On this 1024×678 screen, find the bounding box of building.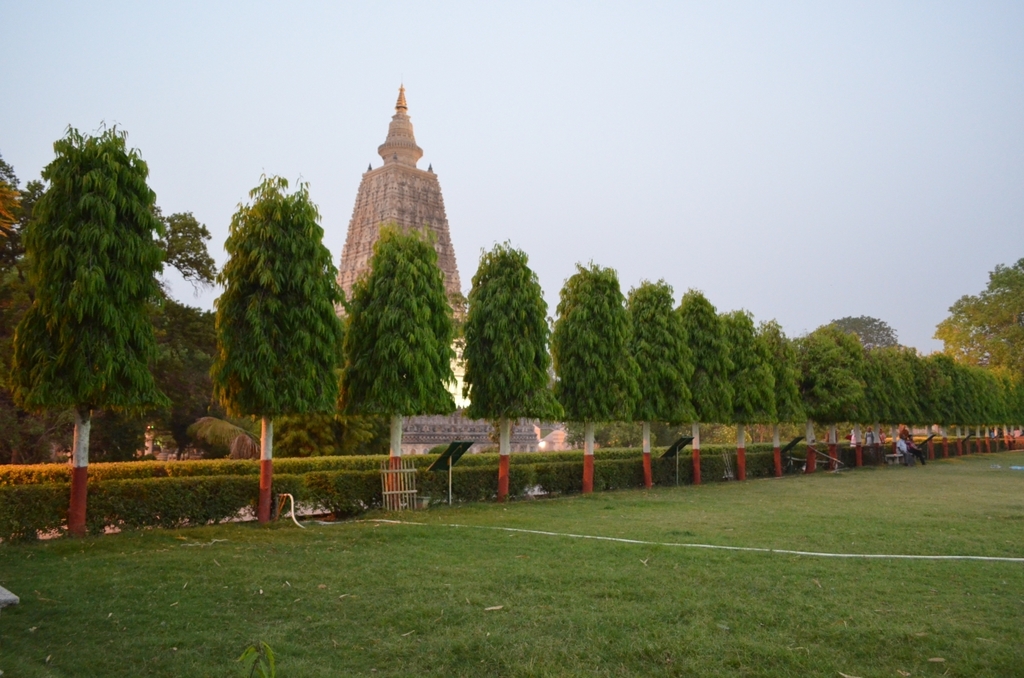
Bounding box: locate(337, 80, 471, 408).
